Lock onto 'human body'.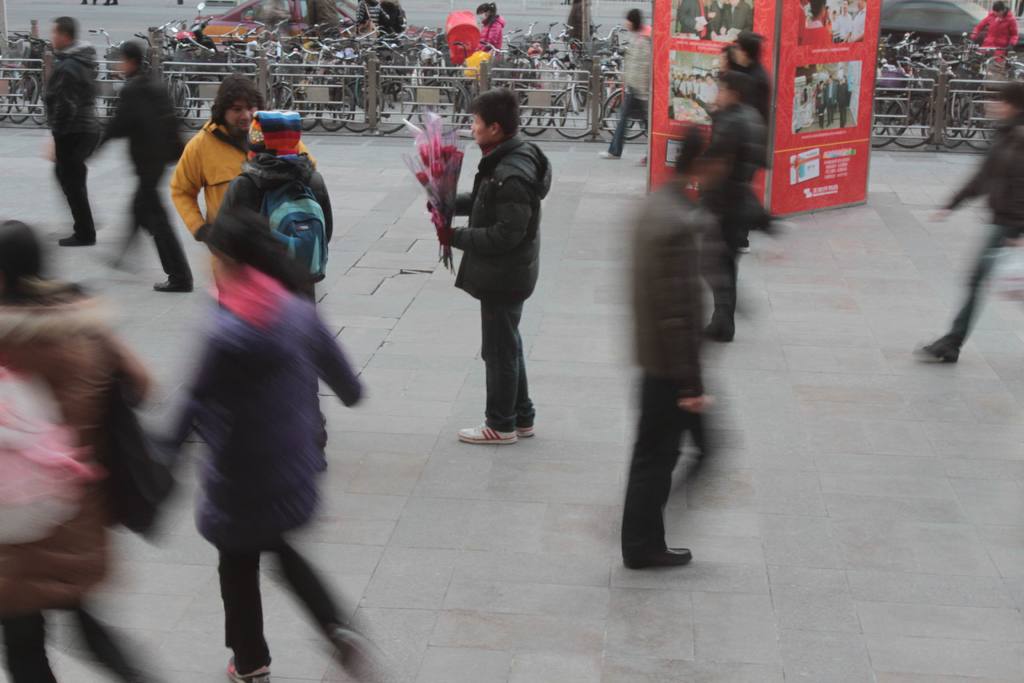
Locked: region(913, 78, 1023, 365).
